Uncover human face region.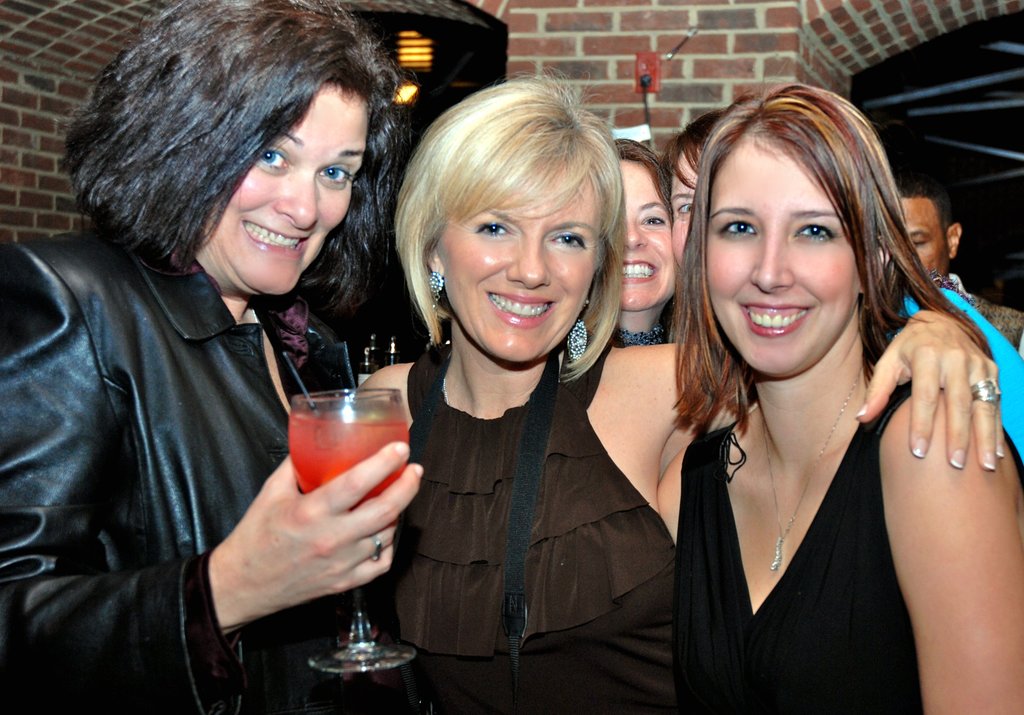
Uncovered: detection(904, 196, 950, 280).
